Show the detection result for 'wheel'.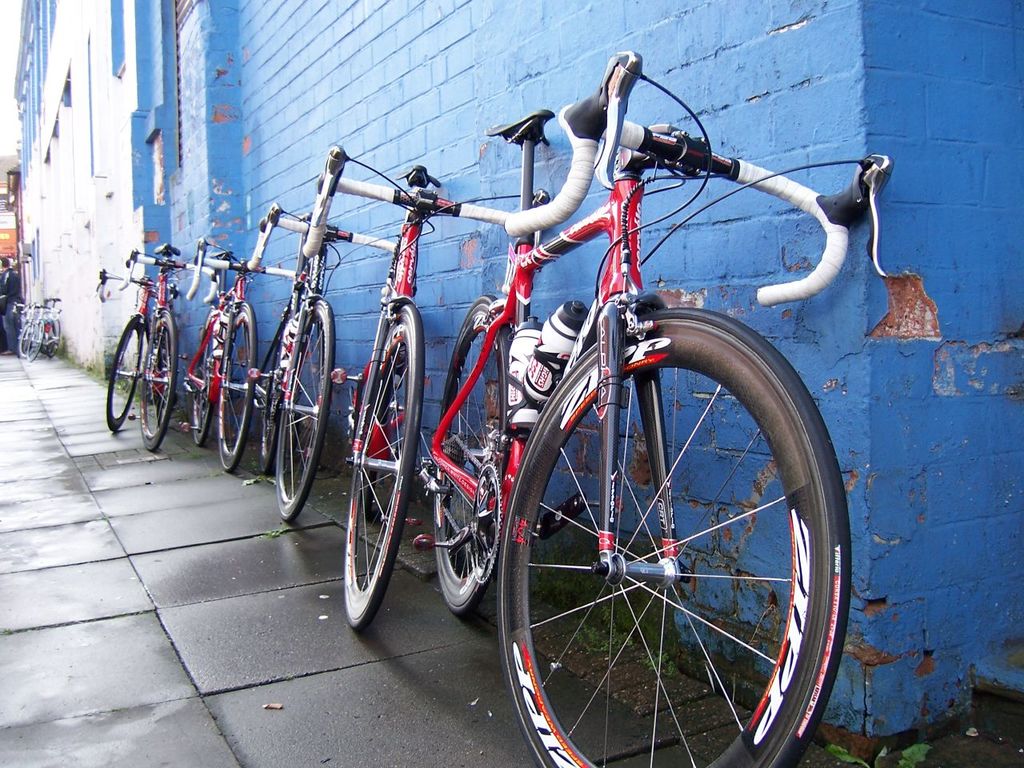
18,321,29,357.
